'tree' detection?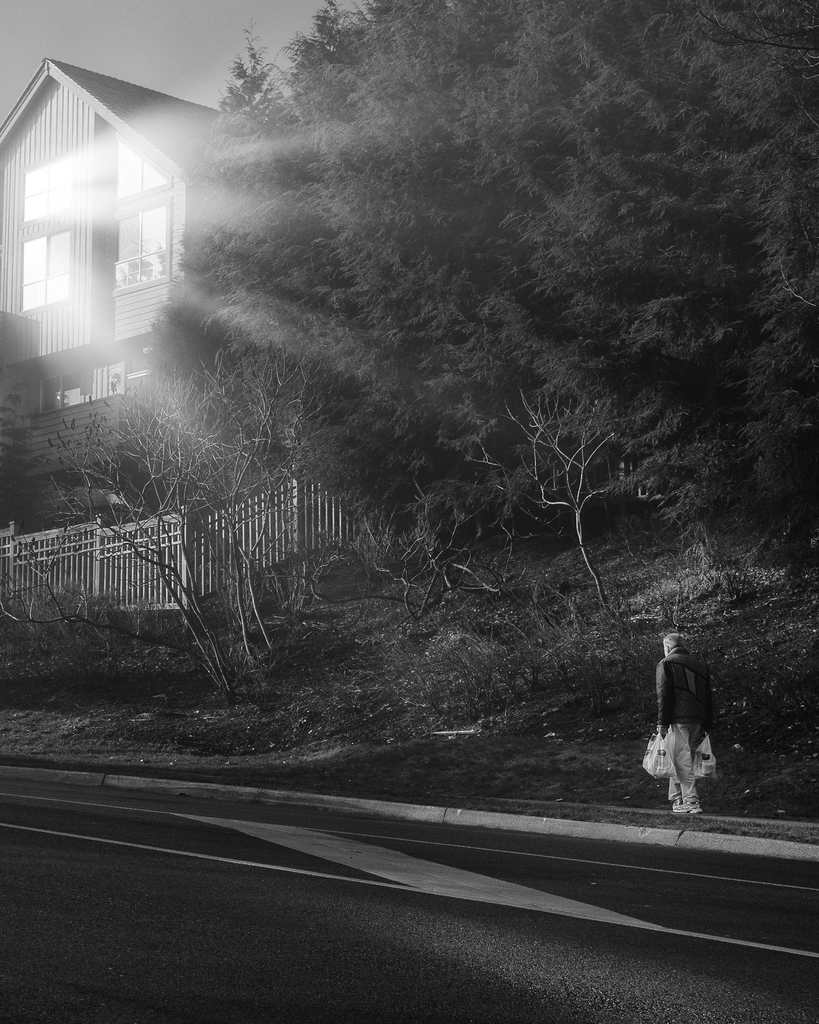
locate(54, 318, 298, 684)
